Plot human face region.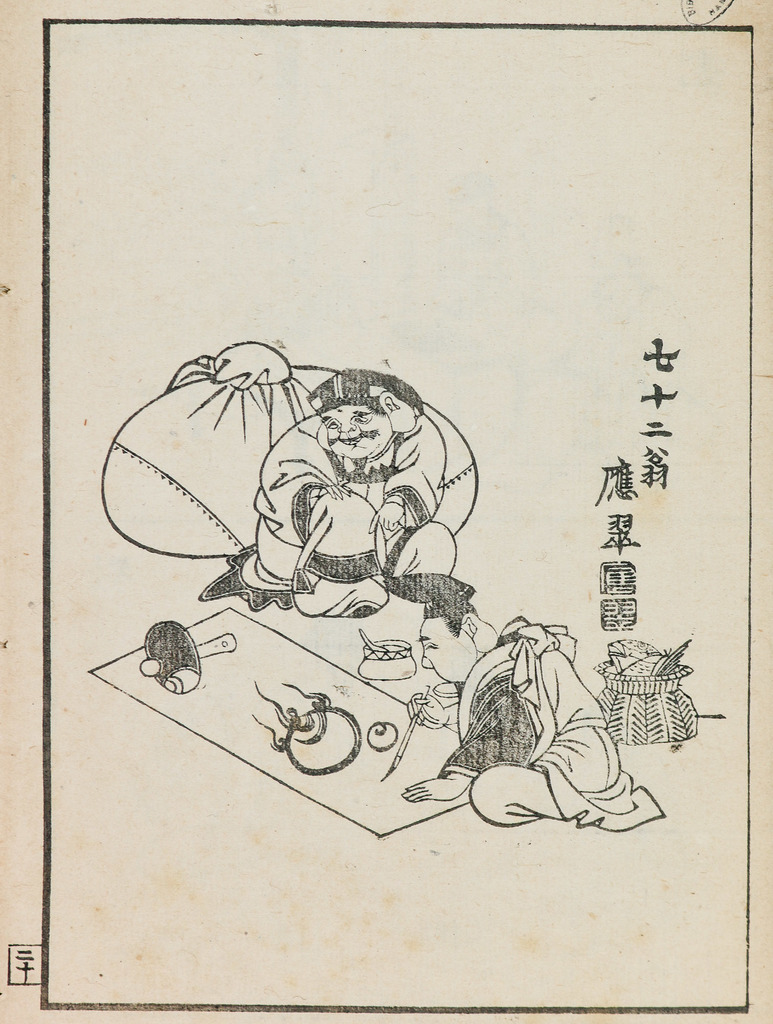
Plotted at select_region(420, 608, 472, 684).
